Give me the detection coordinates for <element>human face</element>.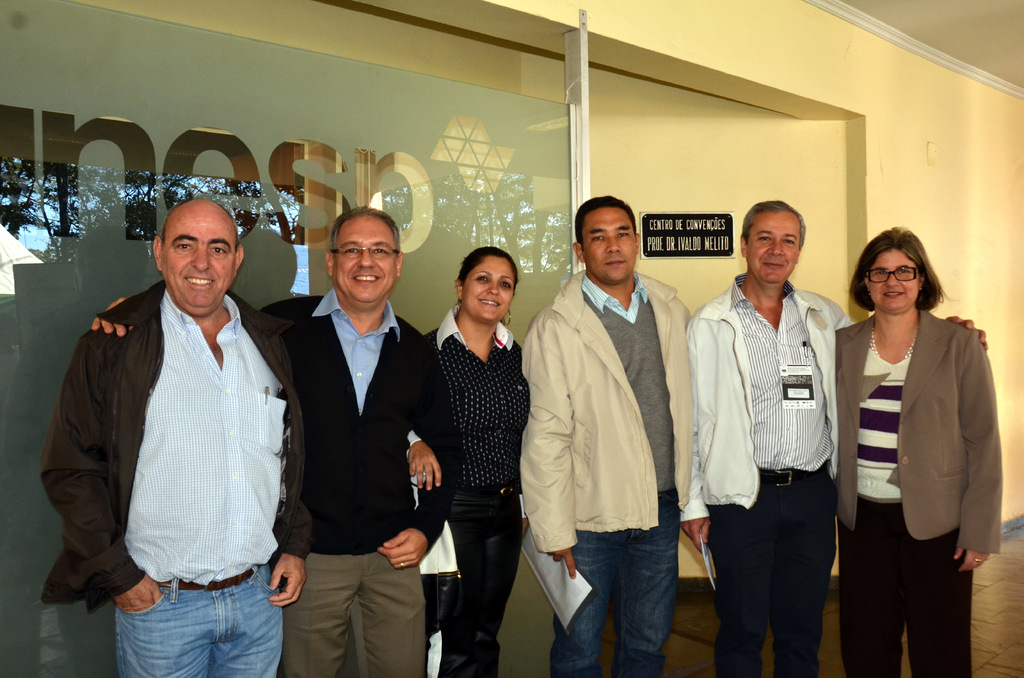
867, 246, 924, 318.
